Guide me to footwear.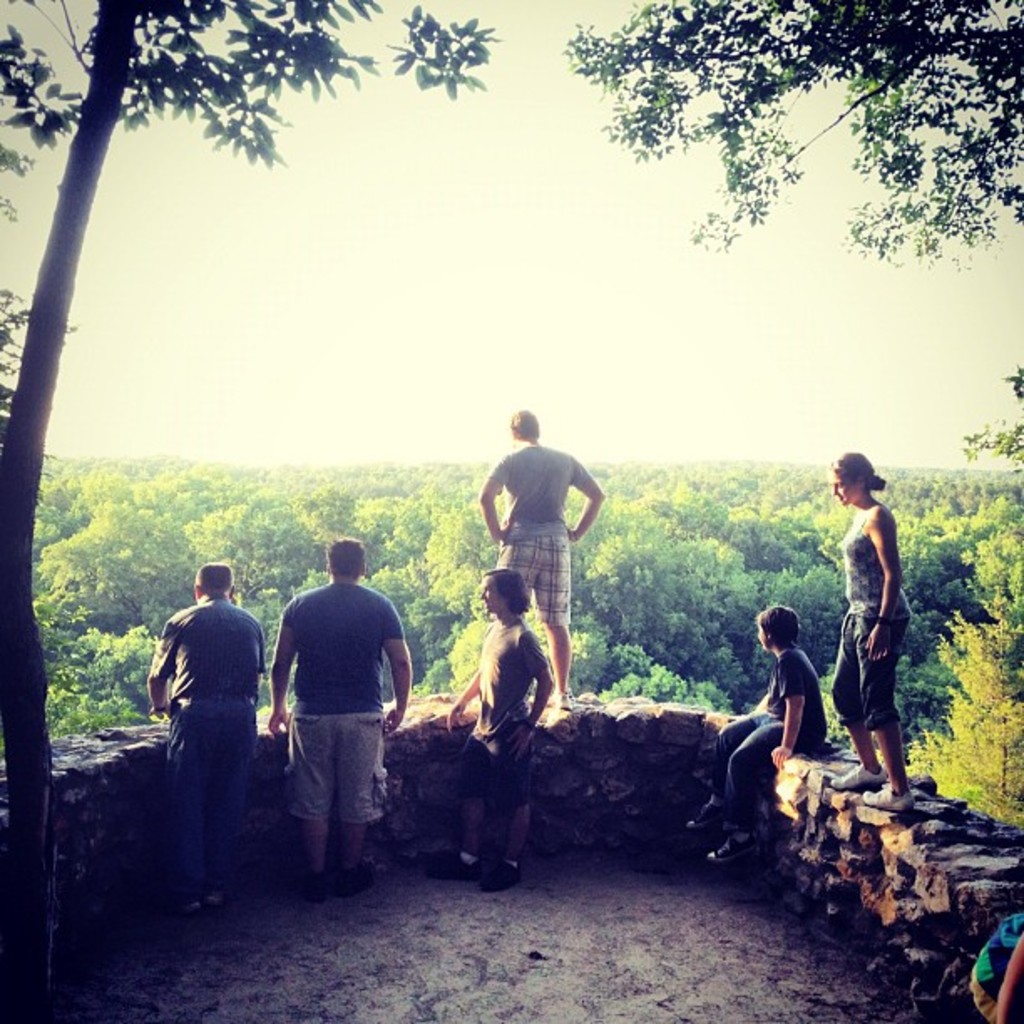
Guidance: rect(688, 801, 736, 830).
